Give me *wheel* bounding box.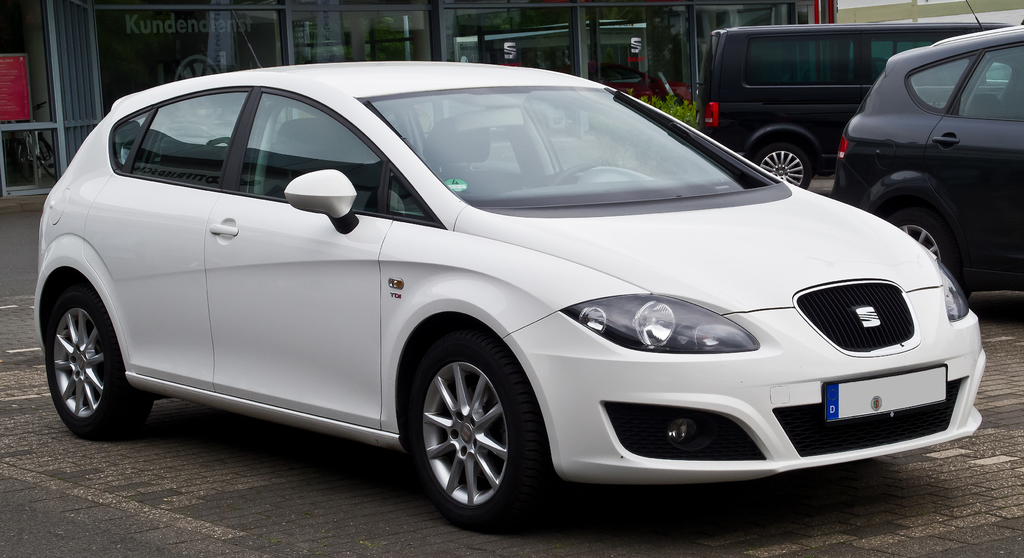
[44,287,154,440].
